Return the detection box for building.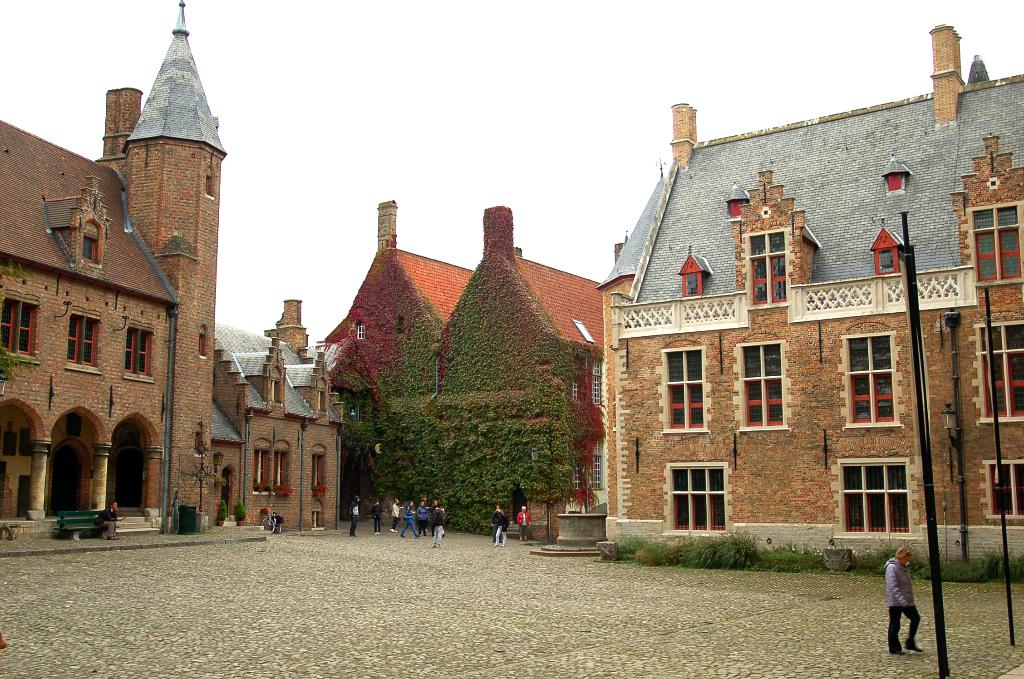
box=[322, 200, 603, 527].
